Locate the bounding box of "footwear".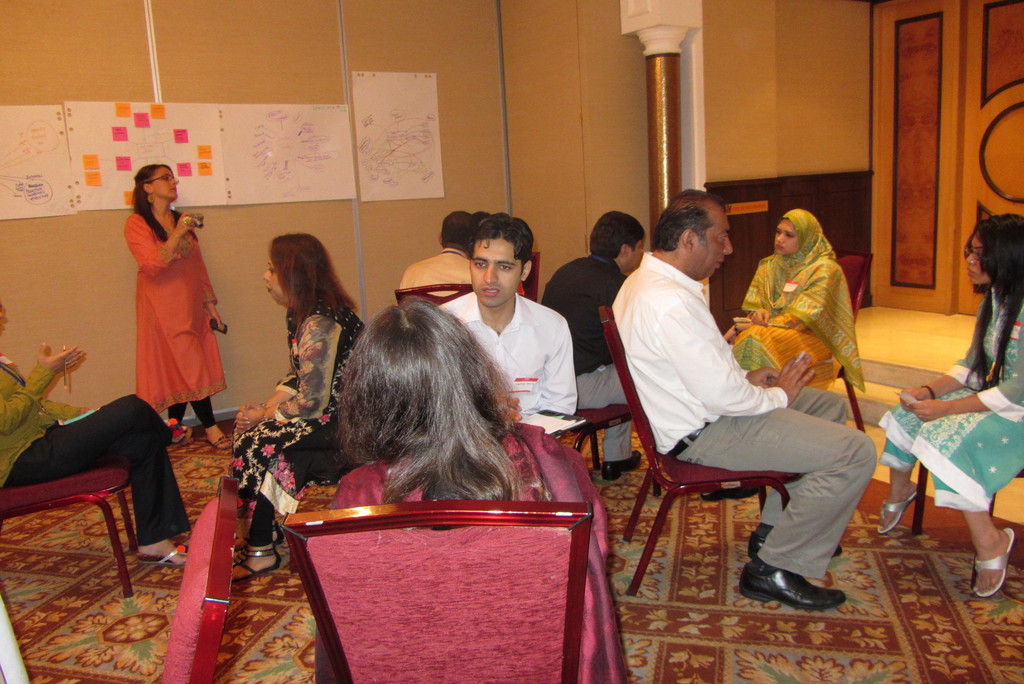
Bounding box: {"x1": 602, "y1": 450, "x2": 639, "y2": 478}.
